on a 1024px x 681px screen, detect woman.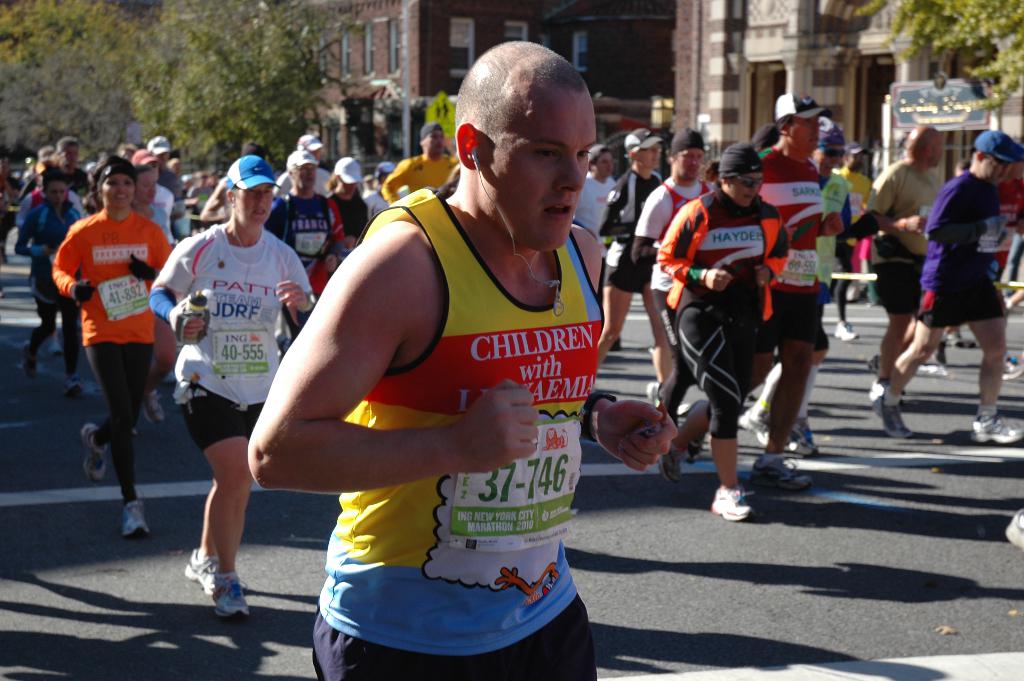
region(8, 174, 76, 400).
